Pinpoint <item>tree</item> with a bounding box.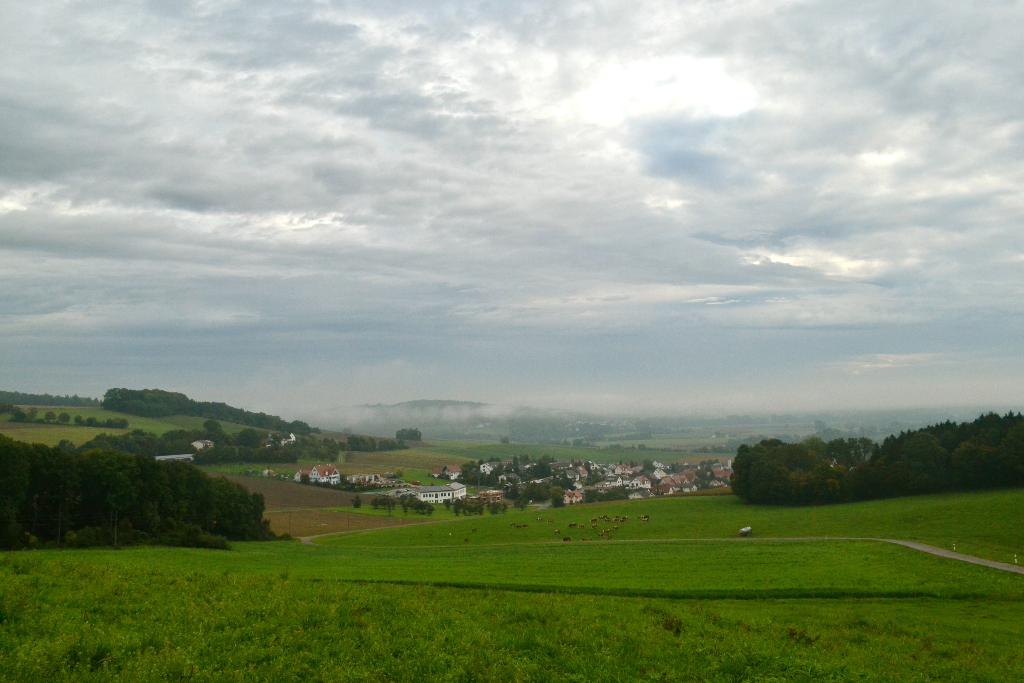
pyautogui.locateOnScreen(300, 477, 308, 481).
